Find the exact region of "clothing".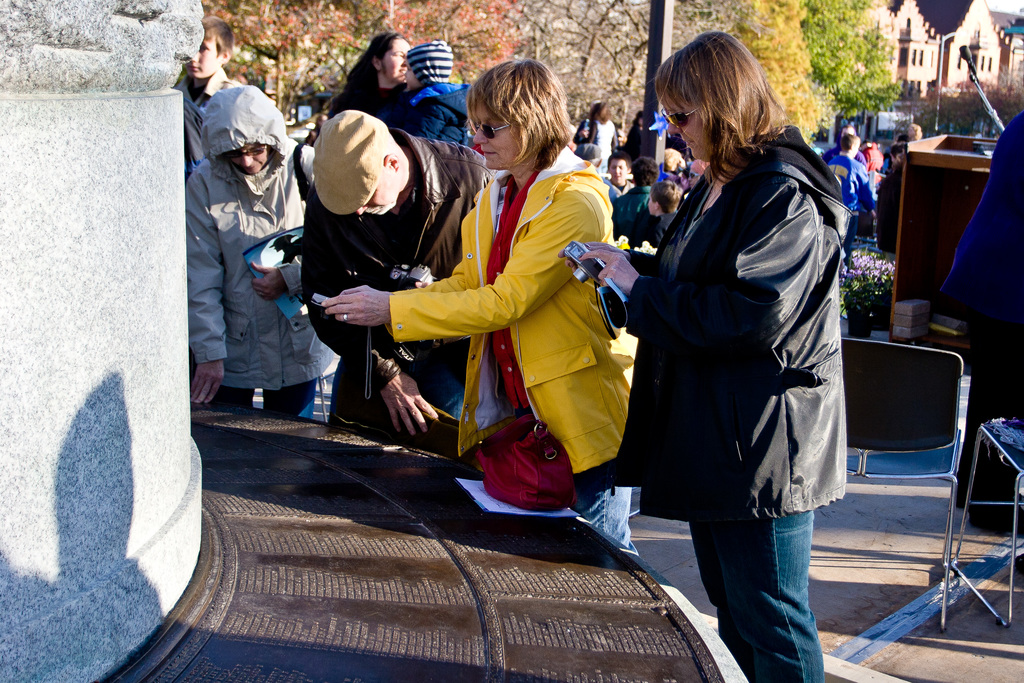
Exact region: detection(647, 208, 689, 251).
